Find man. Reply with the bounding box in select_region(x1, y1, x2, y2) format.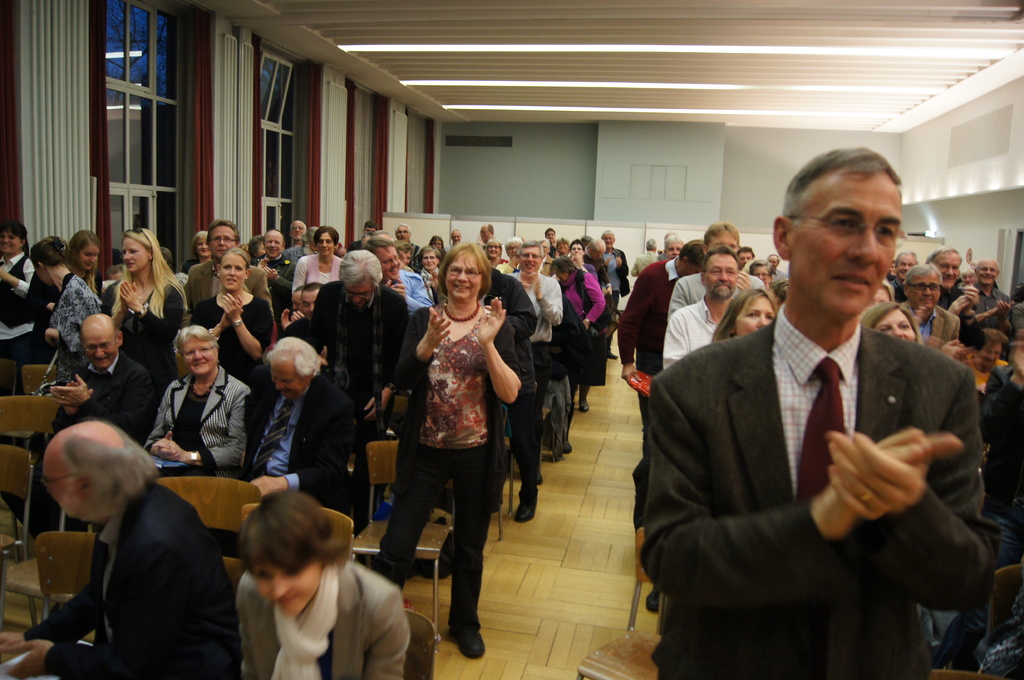
select_region(237, 340, 356, 518).
